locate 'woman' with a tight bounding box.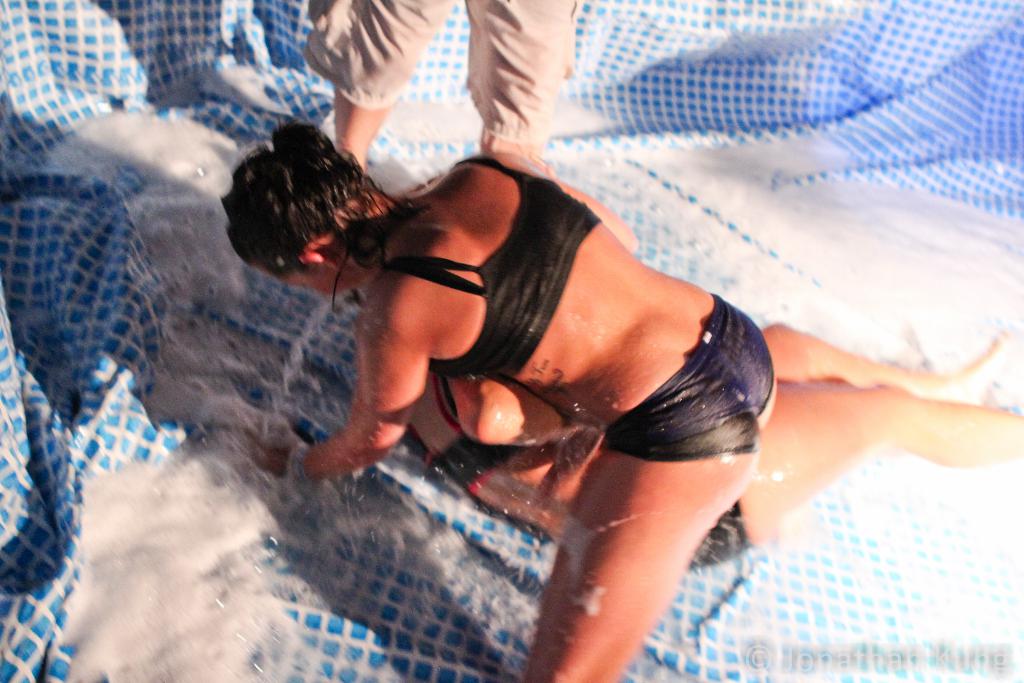
(404,315,1023,564).
